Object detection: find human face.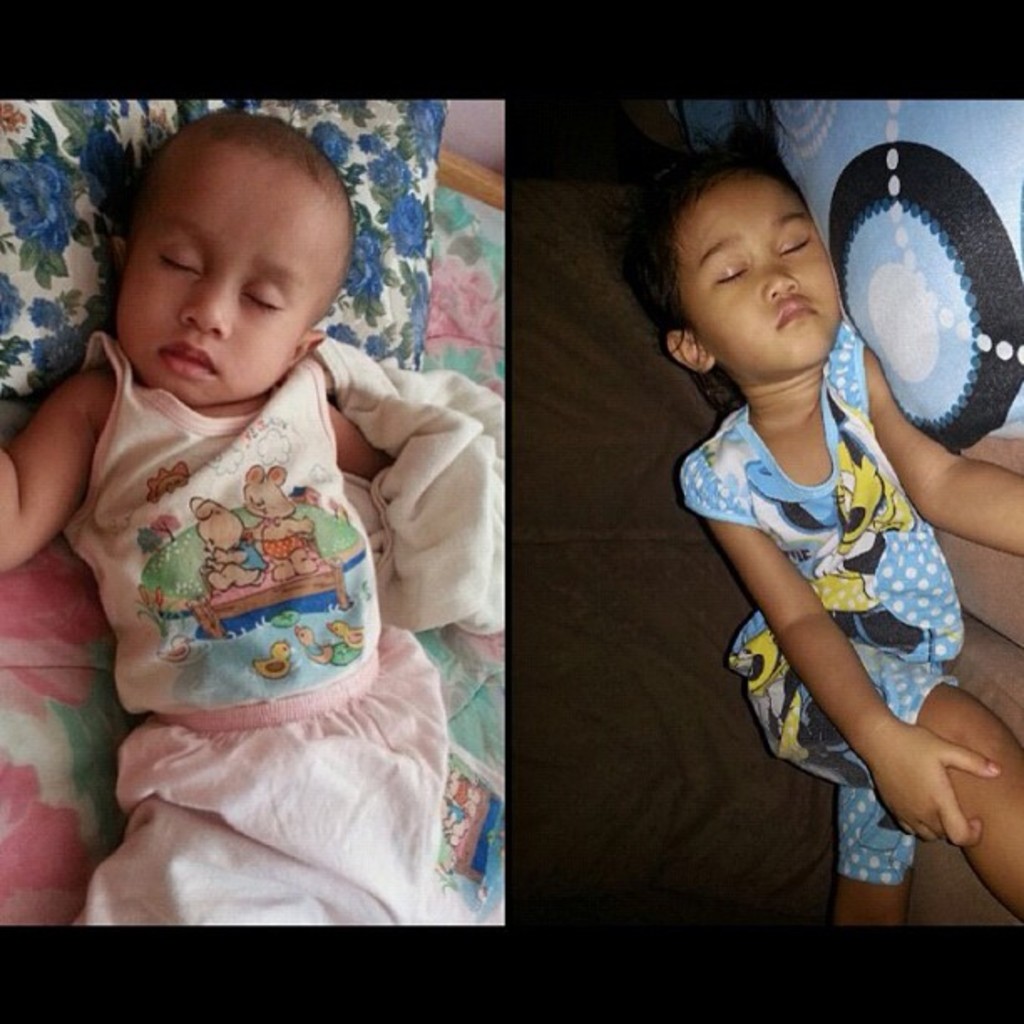
[left=115, top=105, right=366, bottom=407].
